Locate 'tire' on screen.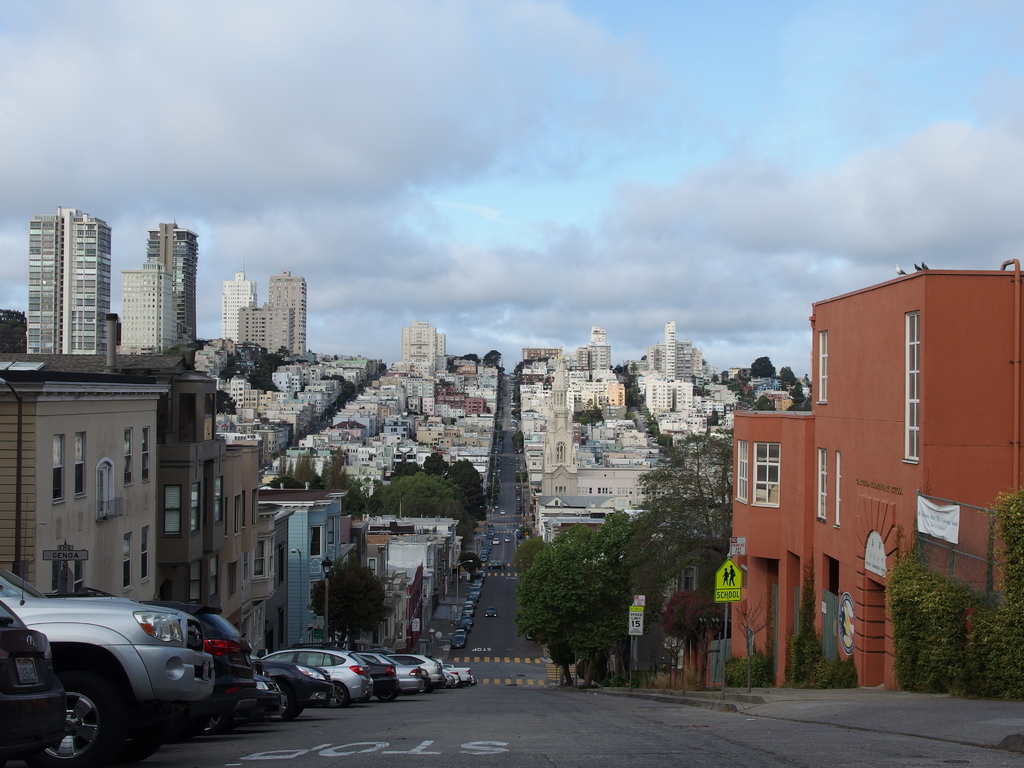
On screen at bbox(378, 693, 395, 702).
